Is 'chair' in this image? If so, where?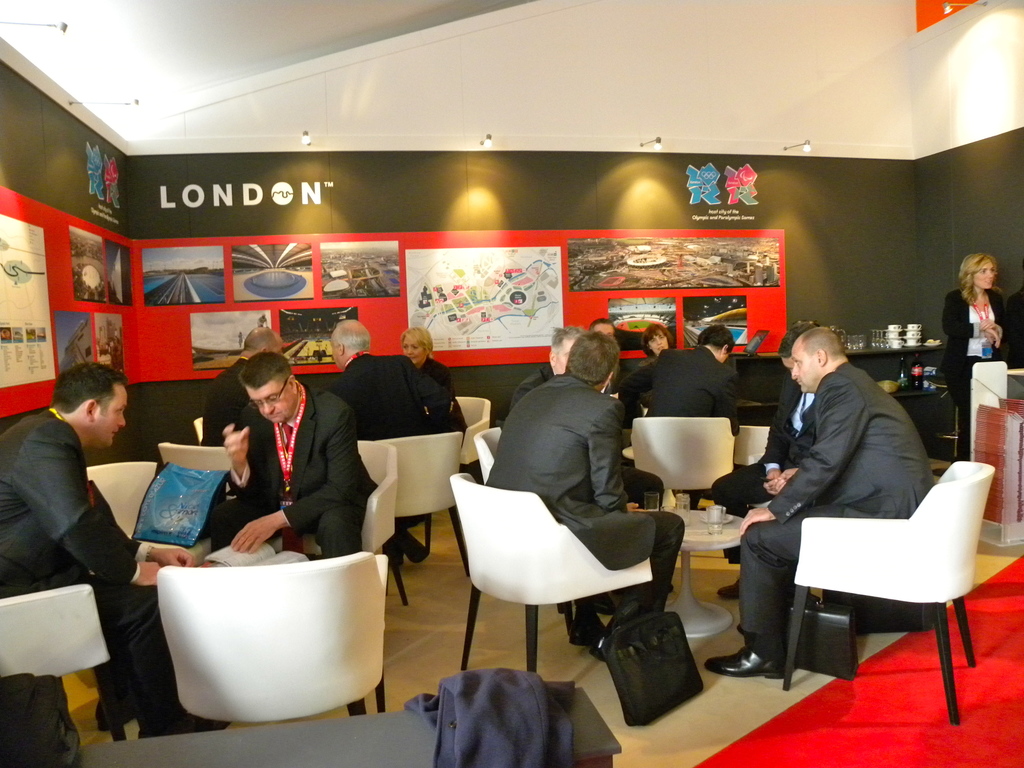
Yes, at <bbox>737, 422, 773, 464</bbox>.
